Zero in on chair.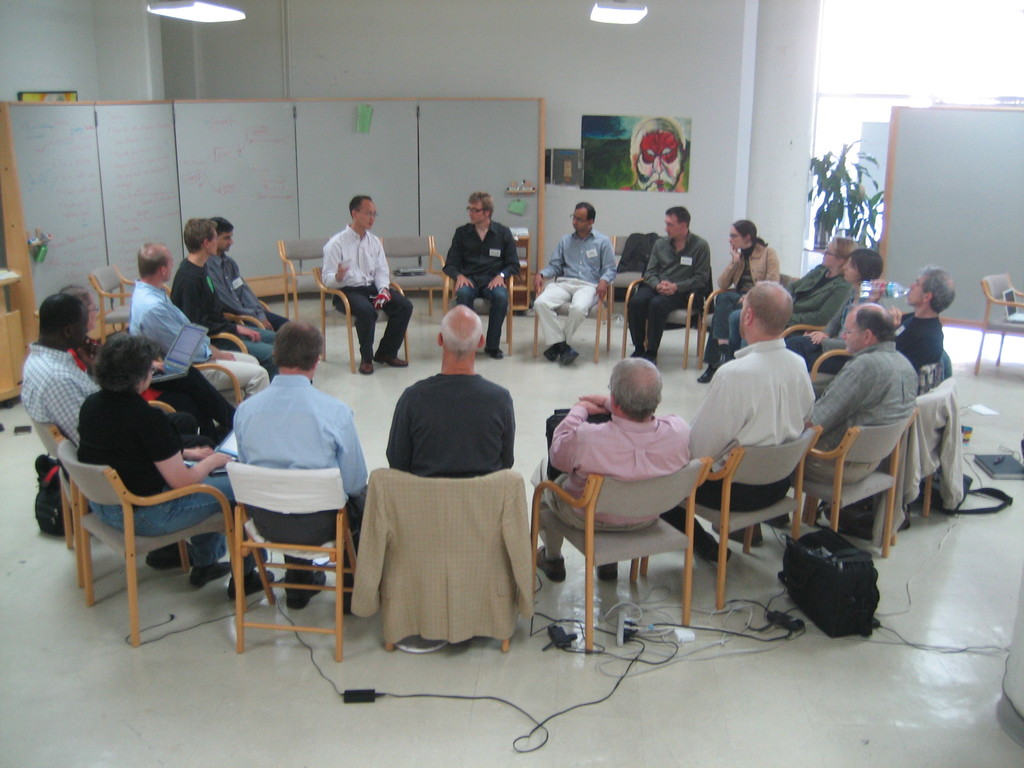
Zeroed in: x1=313 y1=267 x2=410 y2=373.
